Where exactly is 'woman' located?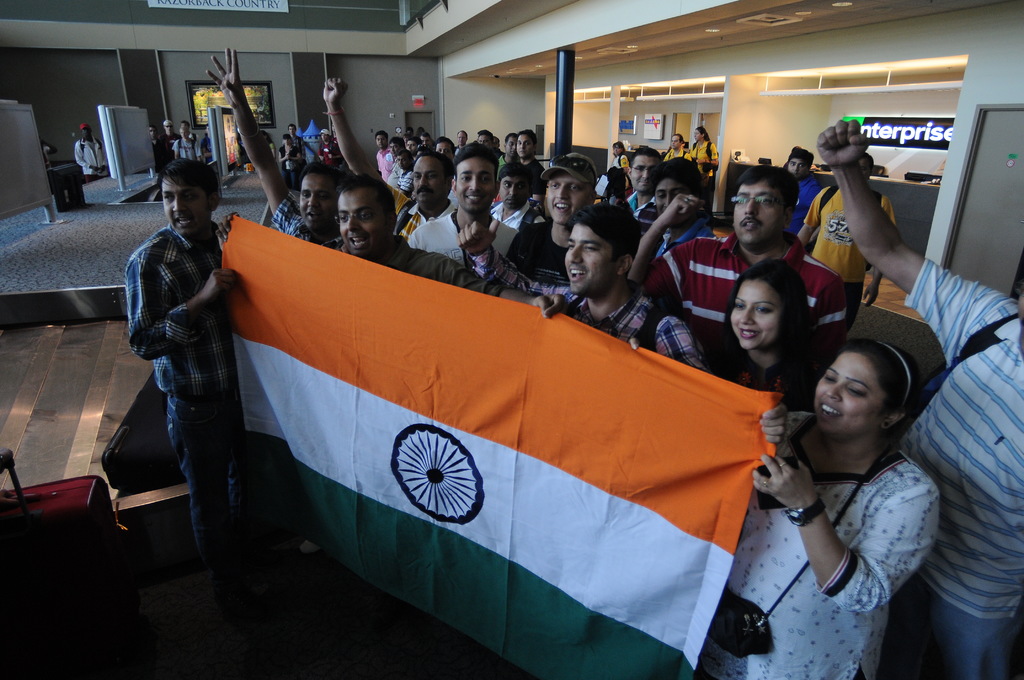
Its bounding box is bbox=[710, 257, 820, 384].
